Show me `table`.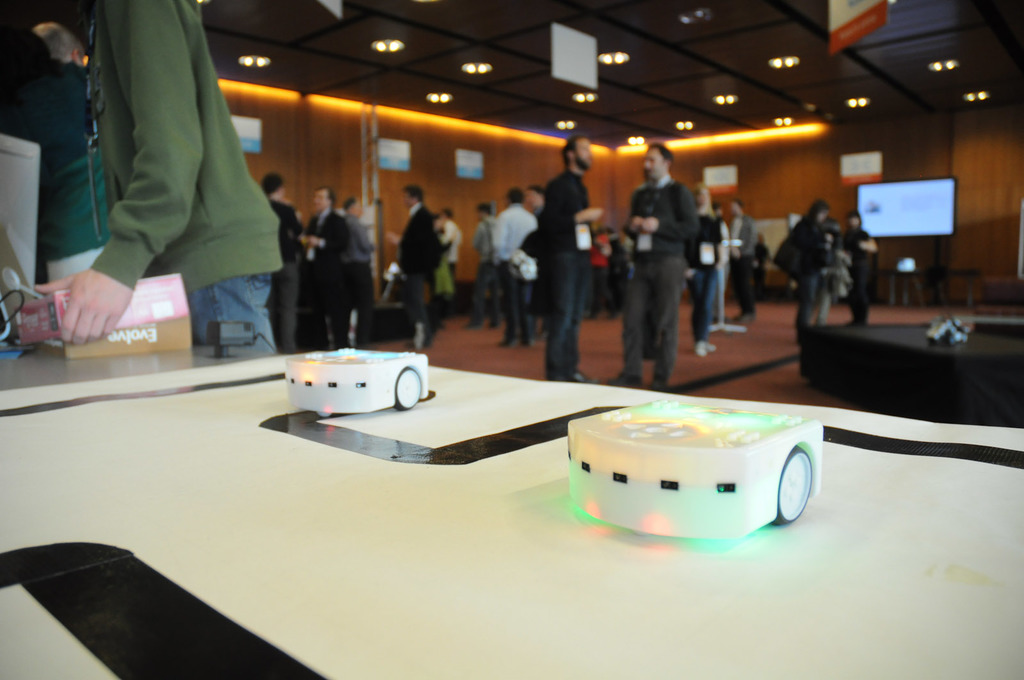
`table` is here: l=0, t=338, r=1023, b=679.
